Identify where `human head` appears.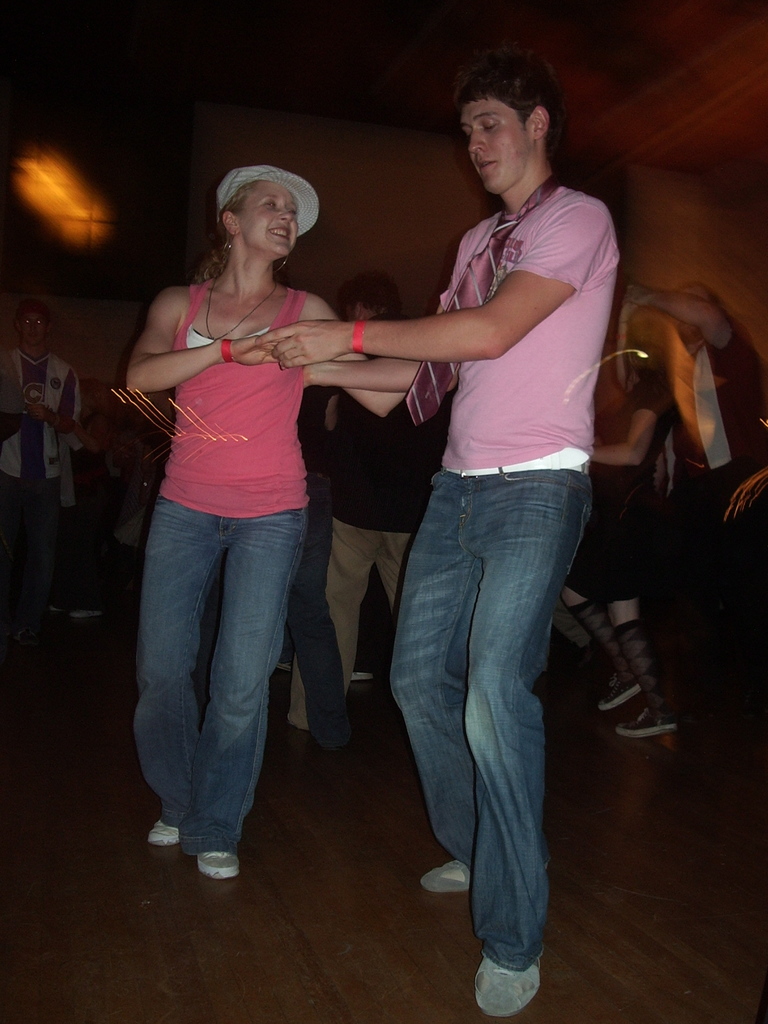
Appears at x1=209 y1=154 x2=325 y2=259.
